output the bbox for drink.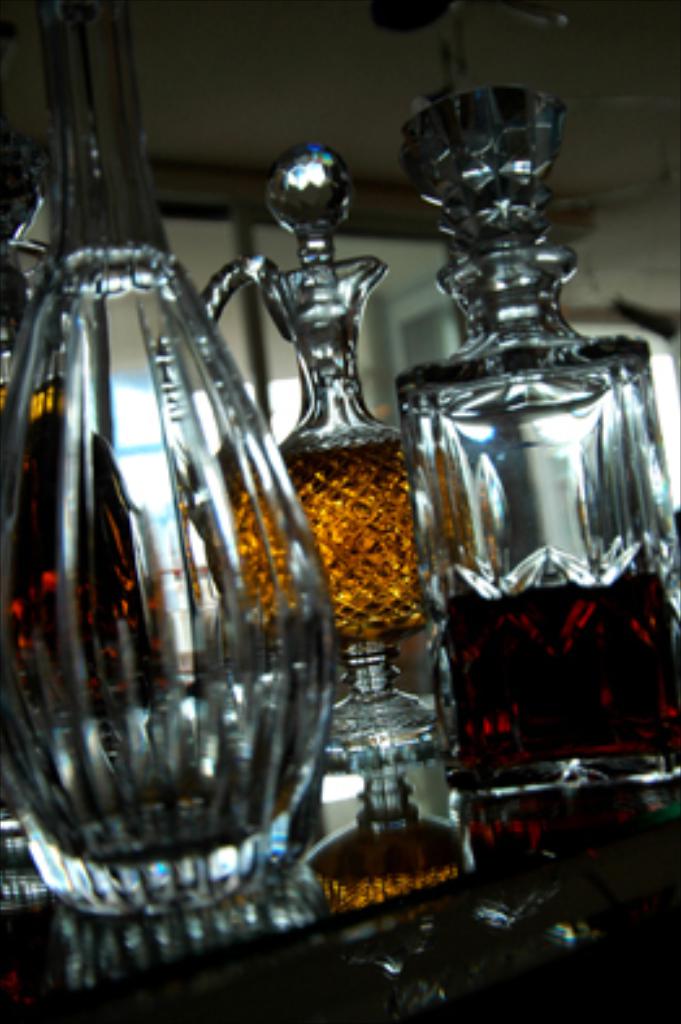
(221, 434, 496, 645).
